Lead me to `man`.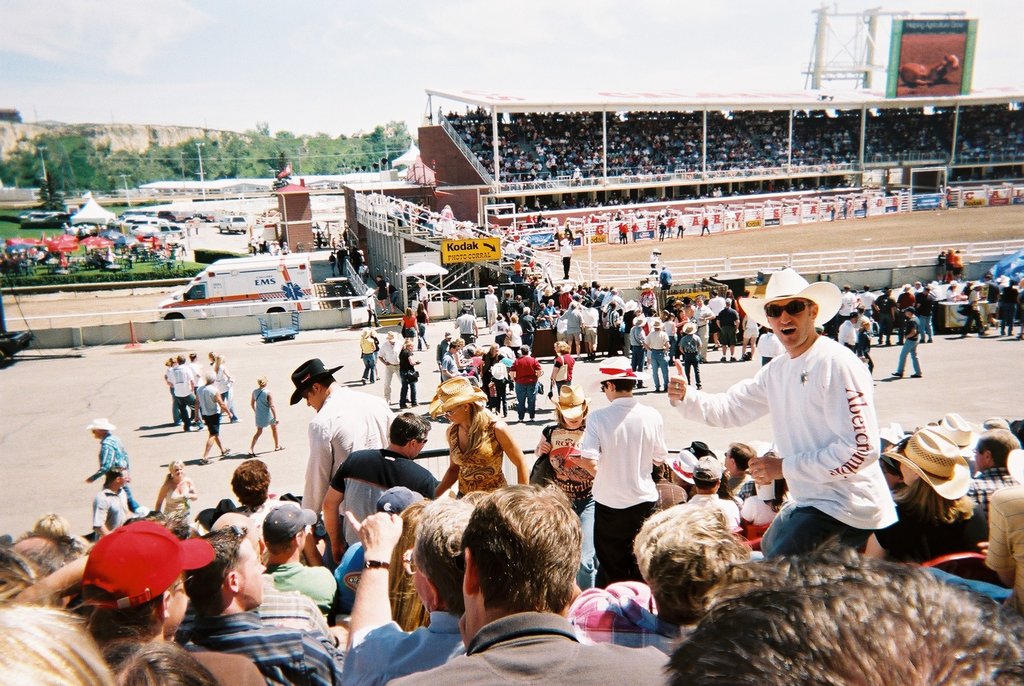
Lead to <region>177, 521, 336, 685</region>.
